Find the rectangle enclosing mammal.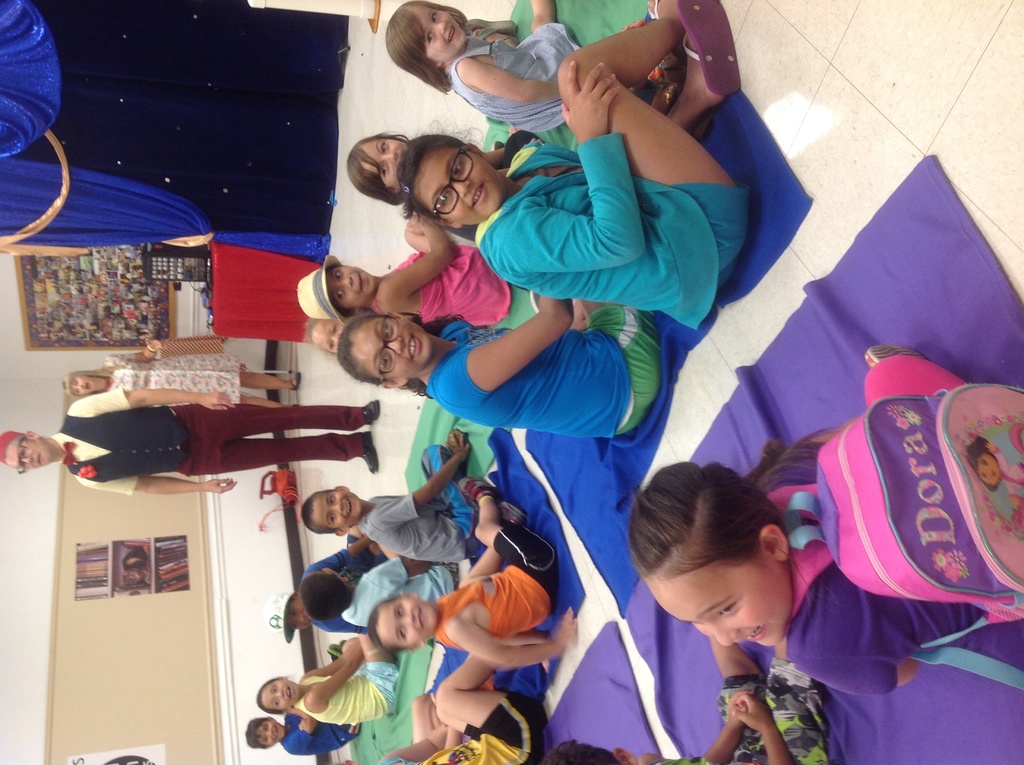
305/308/367/356.
